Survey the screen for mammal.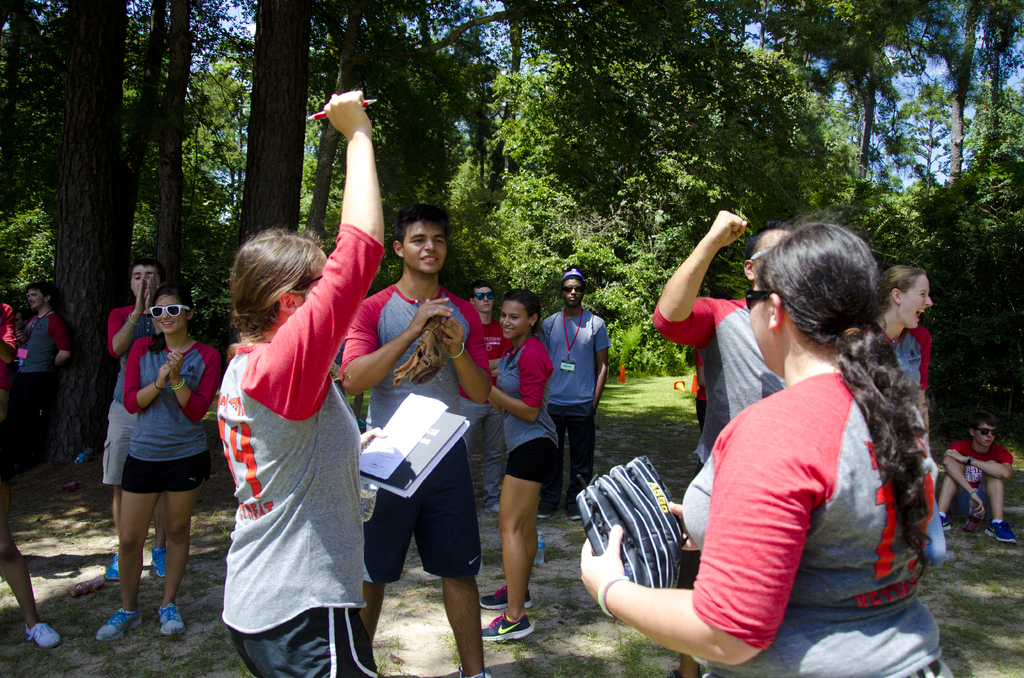
Survey found: (left=934, top=409, right=1016, bottom=540).
